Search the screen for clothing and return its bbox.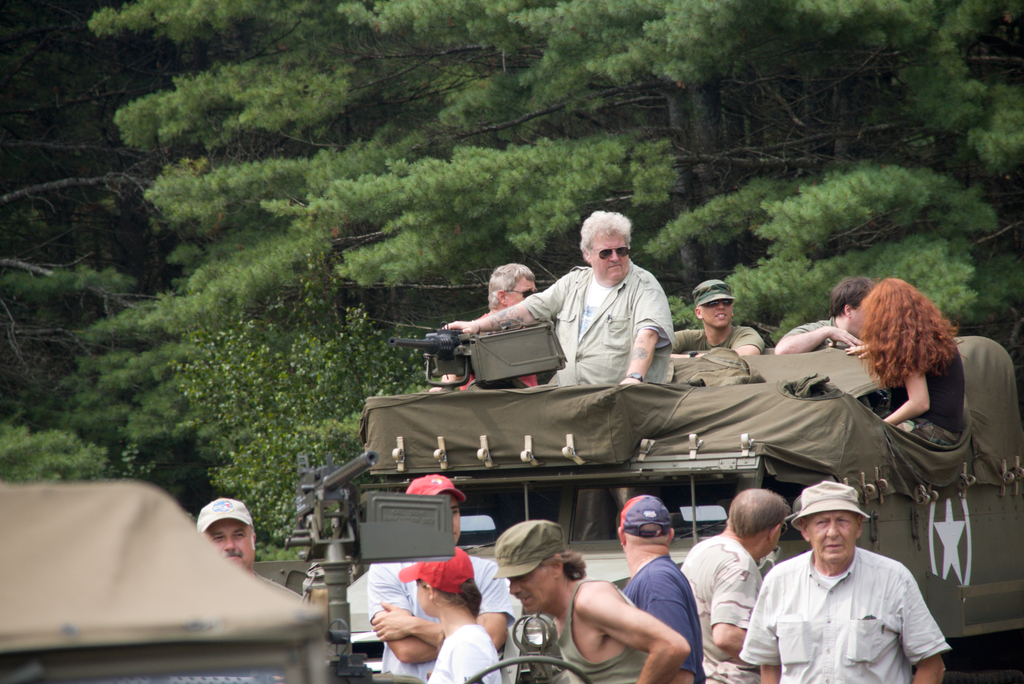
Found: detection(534, 565, 657, 683).
